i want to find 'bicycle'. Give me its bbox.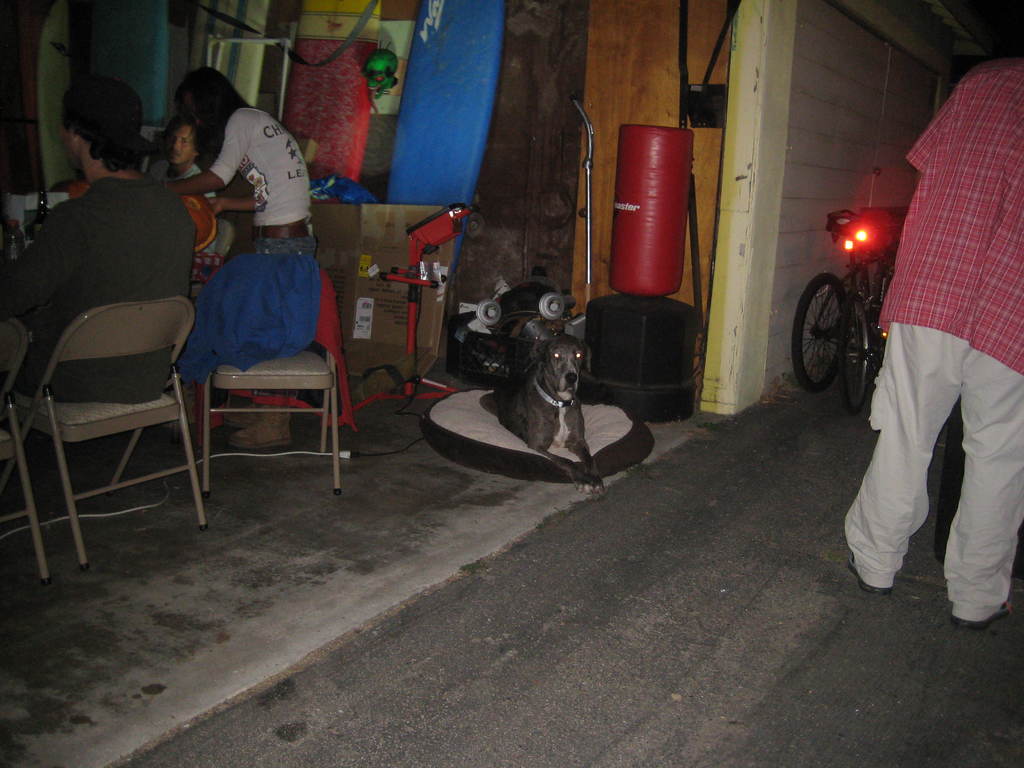
x1=792 y1=228 x2=904 y2=414.
